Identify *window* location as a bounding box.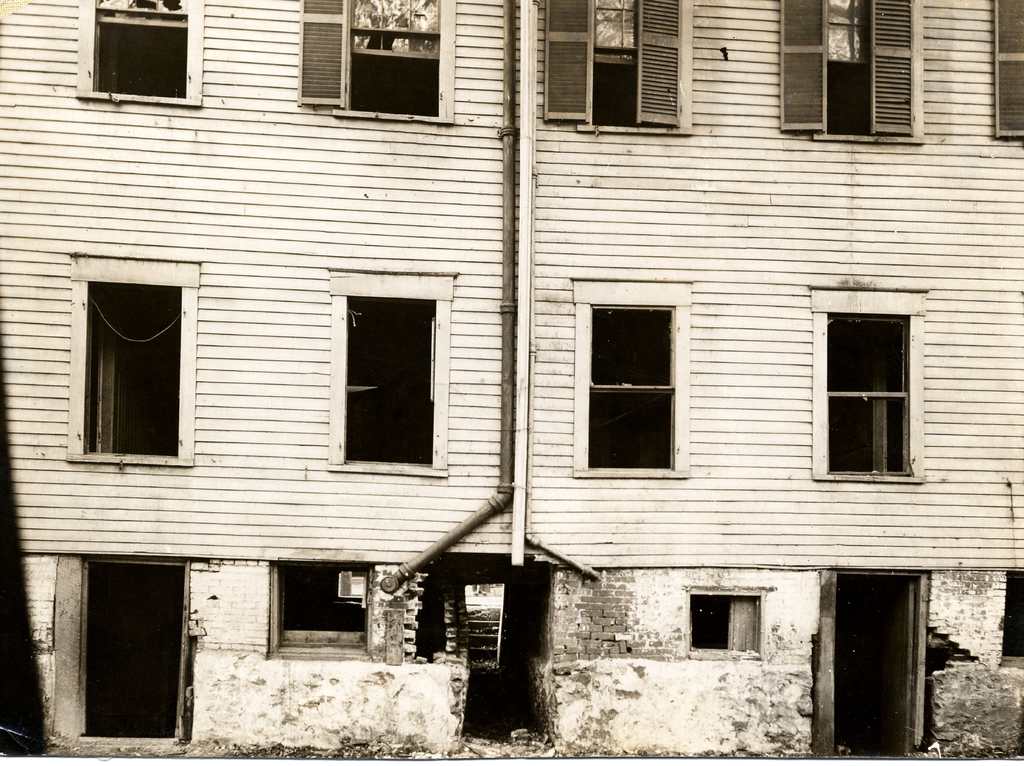
Rect(815, 277, 926, 493).
